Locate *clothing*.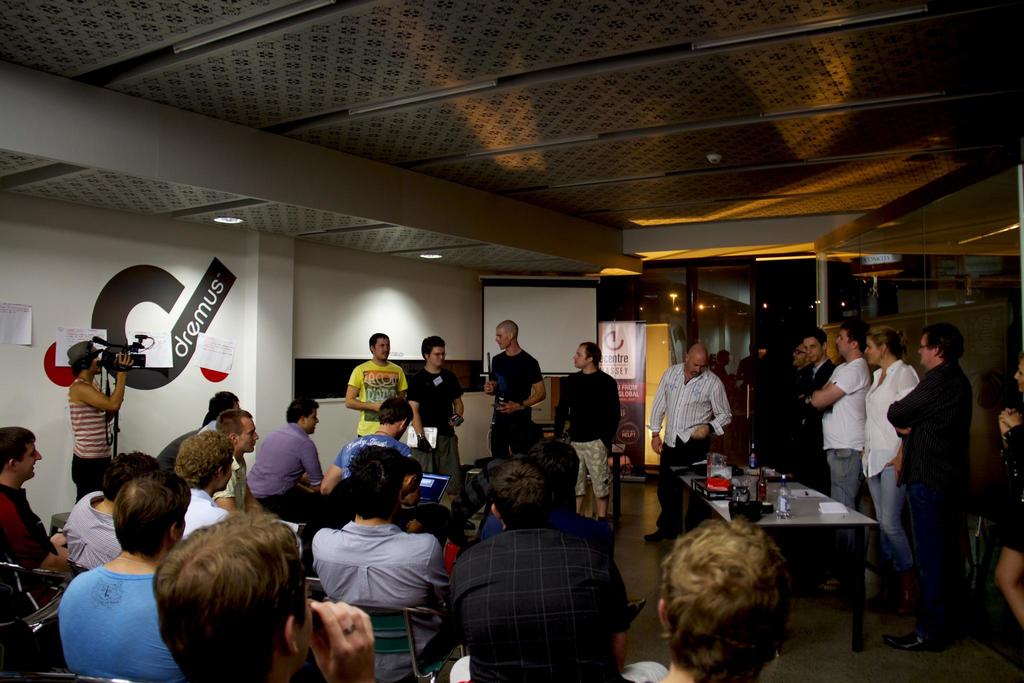
Bounding box: (x1=562, y1=363, x2=614, y2=500).
